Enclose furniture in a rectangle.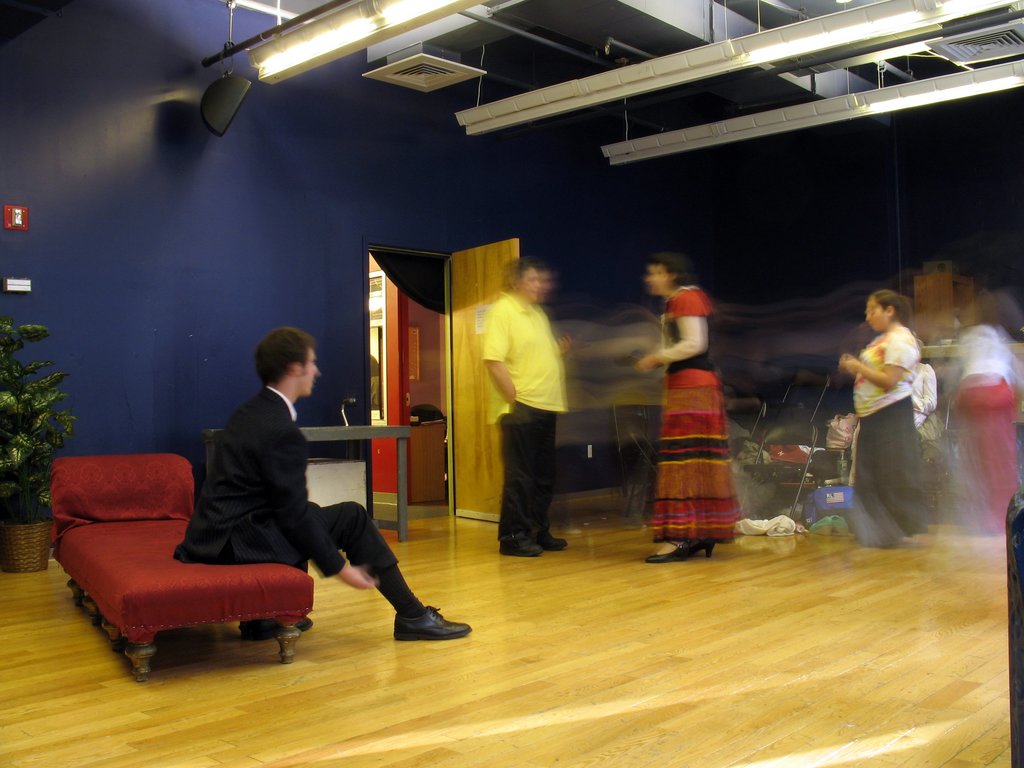
[left=47, top=447, right=314, bottom=675].
